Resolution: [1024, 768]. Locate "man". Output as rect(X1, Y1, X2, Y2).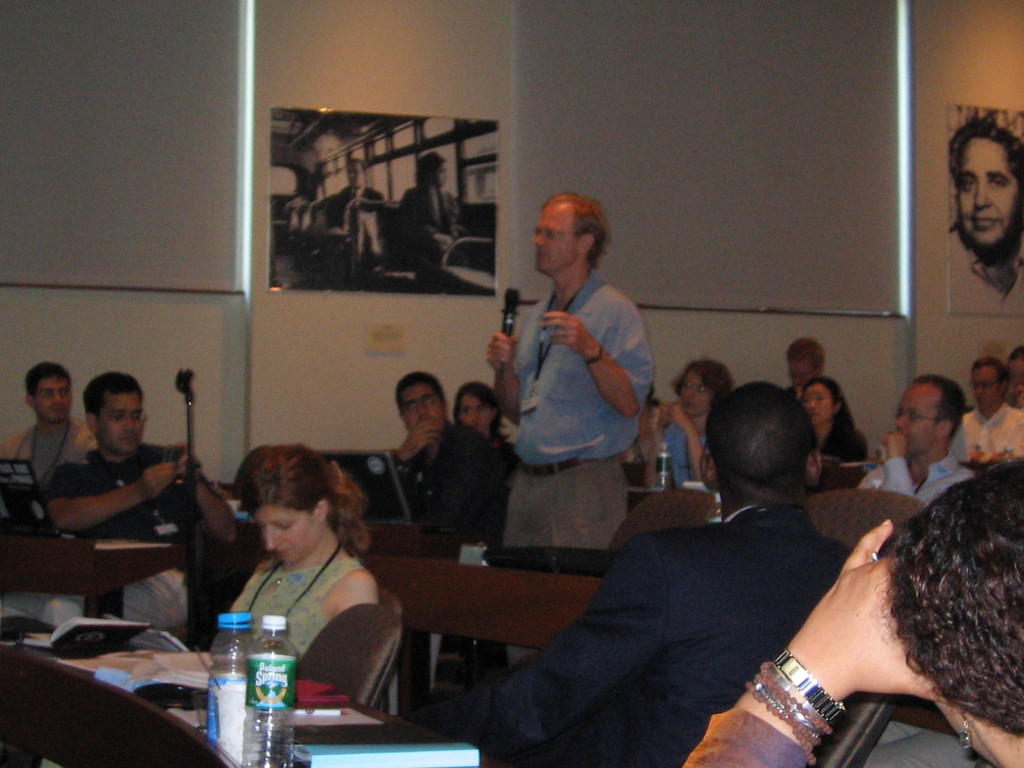
rect(783, 335, 834, 403).
